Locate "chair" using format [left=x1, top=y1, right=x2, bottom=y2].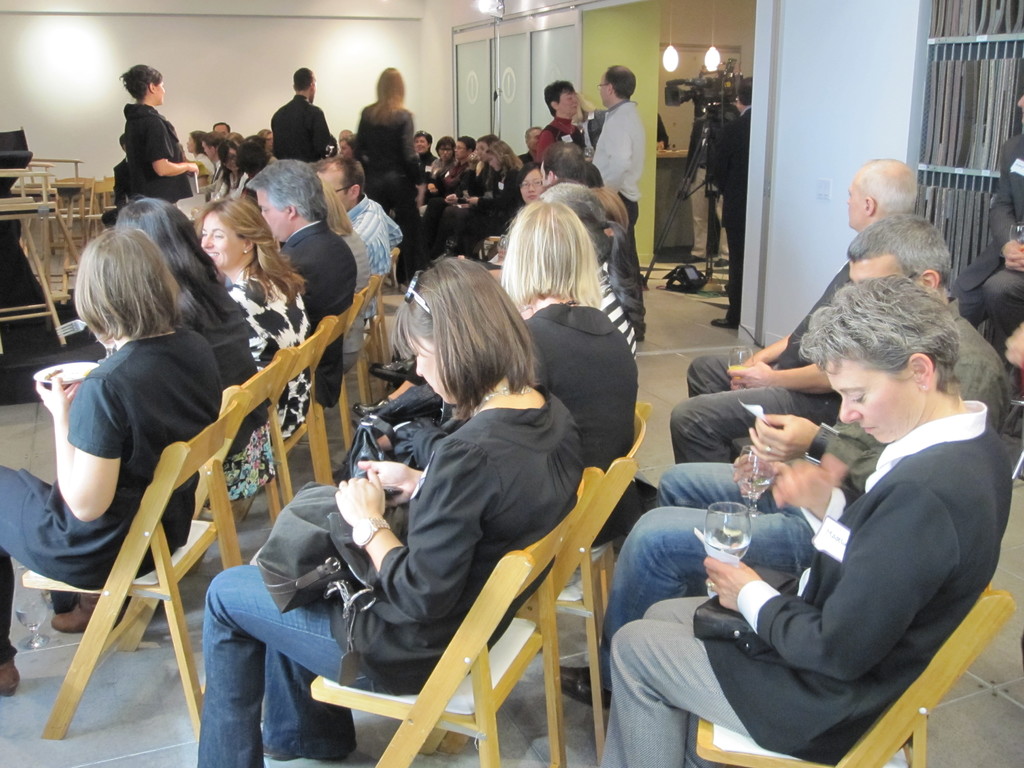
[left=285, top=294, right=364, bottom=452].
